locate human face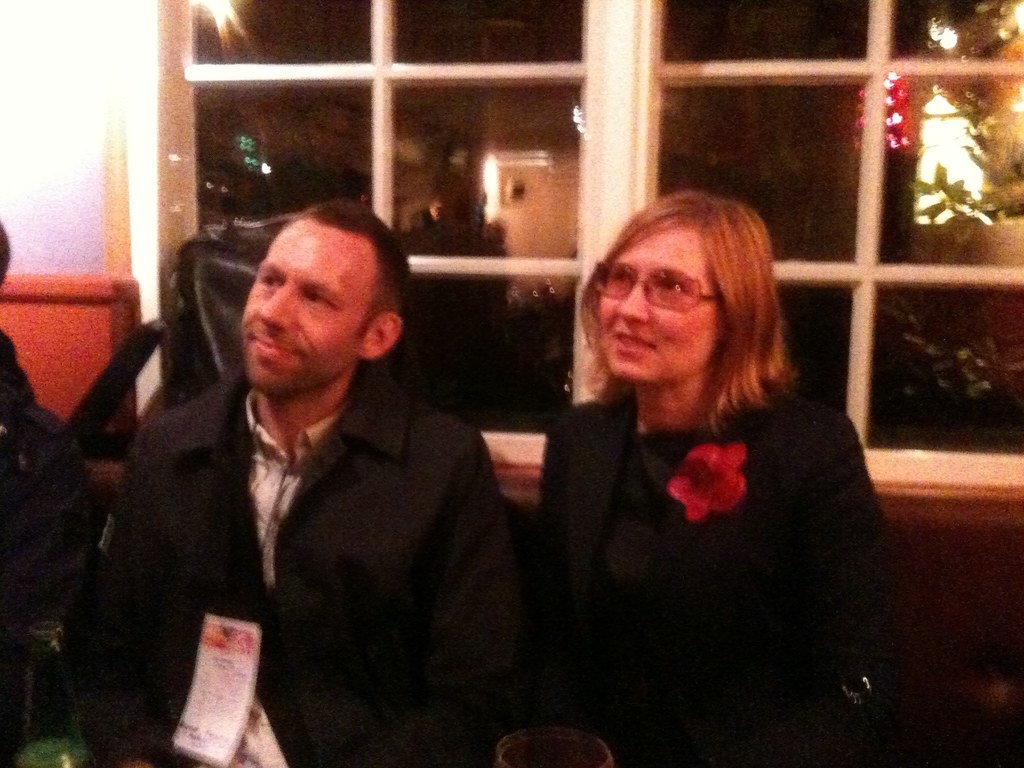
(595, 221, 728, 386)
